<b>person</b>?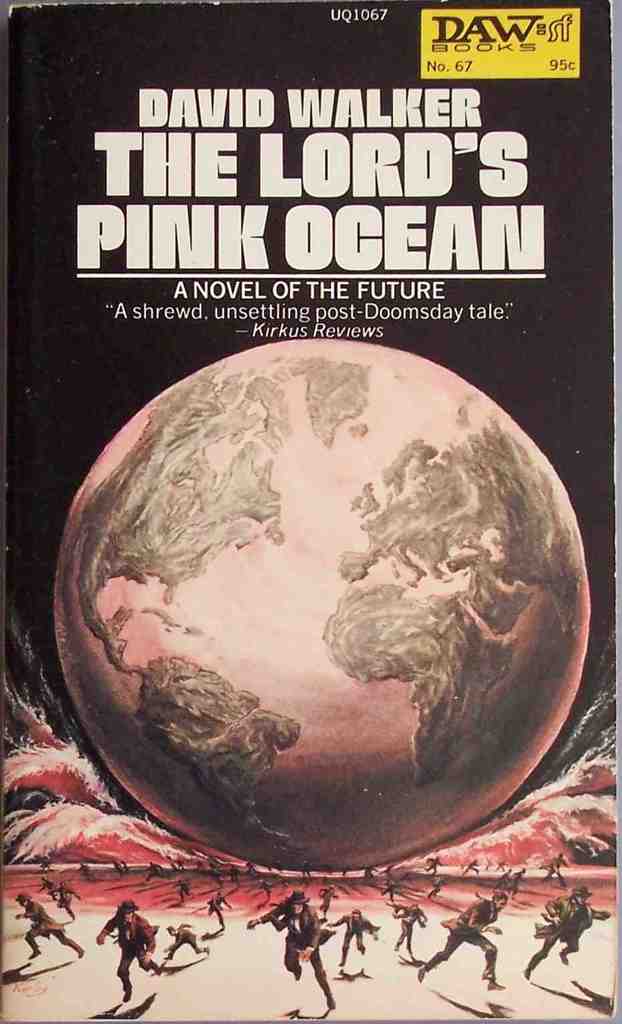
bbox=(378, 878, 401, 901)
